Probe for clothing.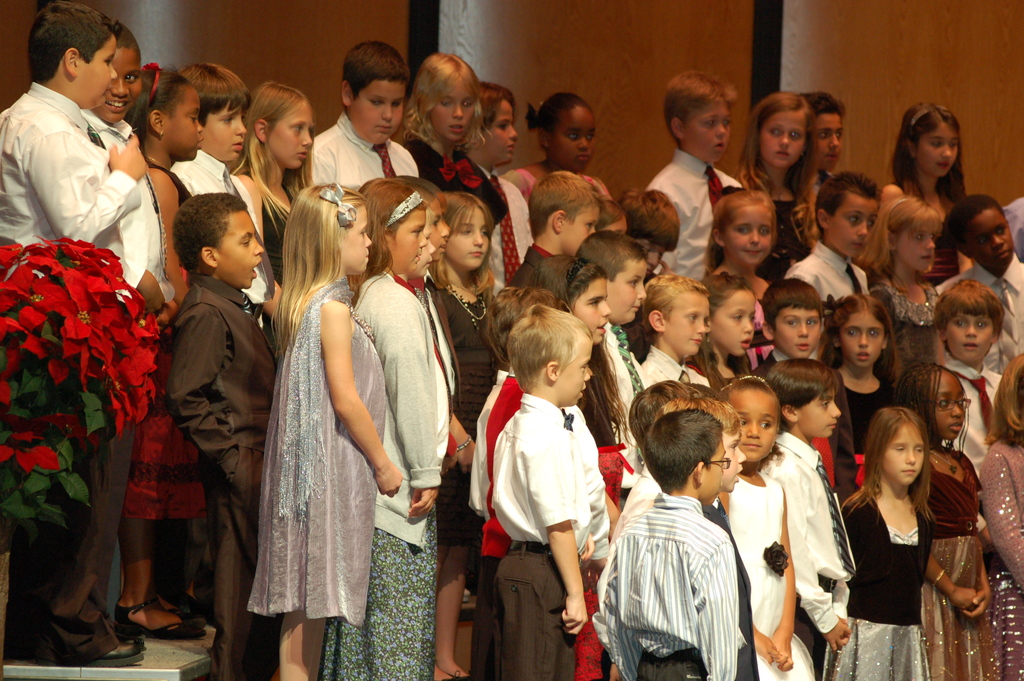
Probe result: Rect(951, 372, 993, 473).
